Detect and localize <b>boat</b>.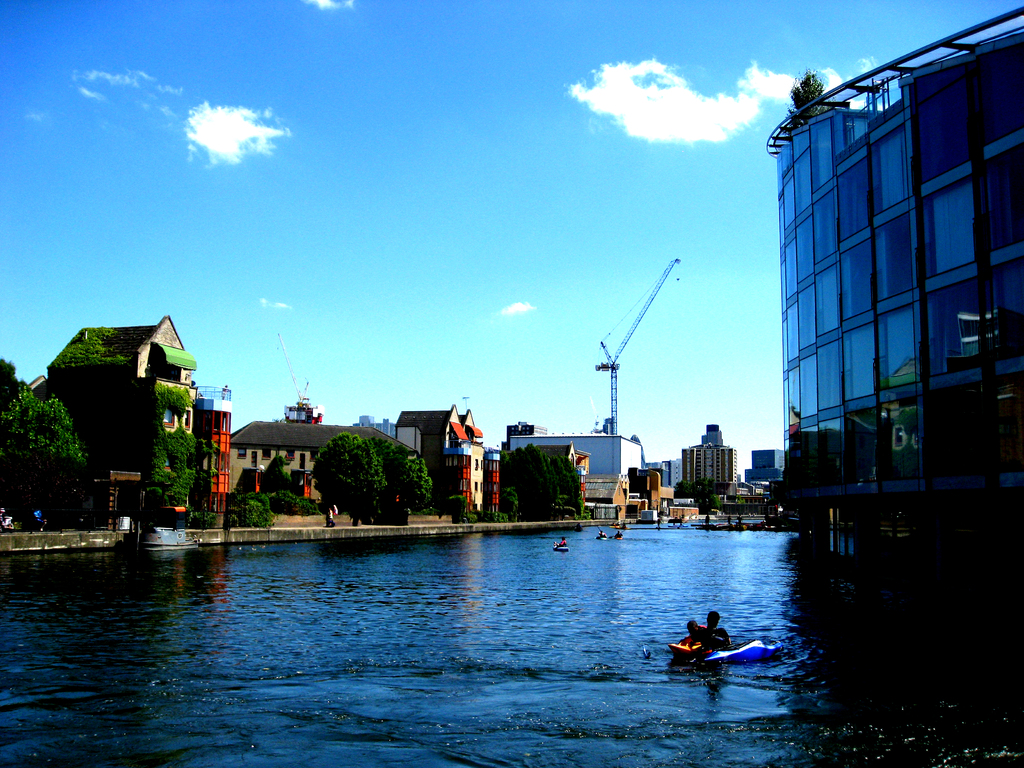
Localized at left=552, top=546, right=571, bottom=552.
